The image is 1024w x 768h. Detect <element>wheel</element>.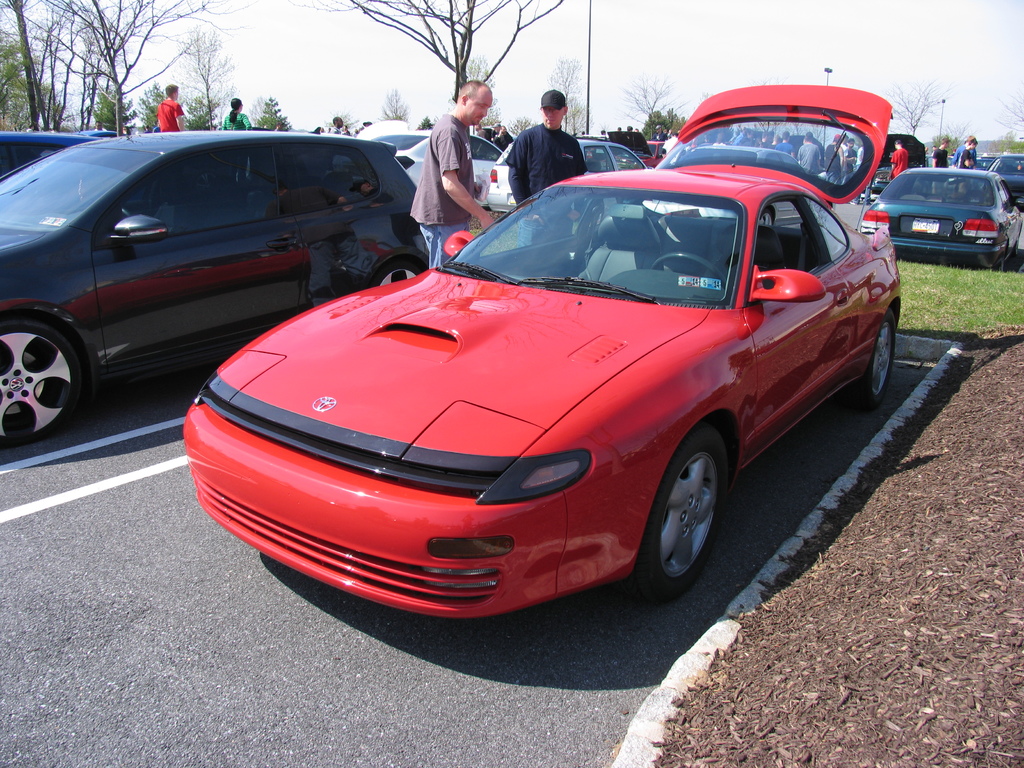
Detection: x1=371 y1=259 x2=429 y2=286.
